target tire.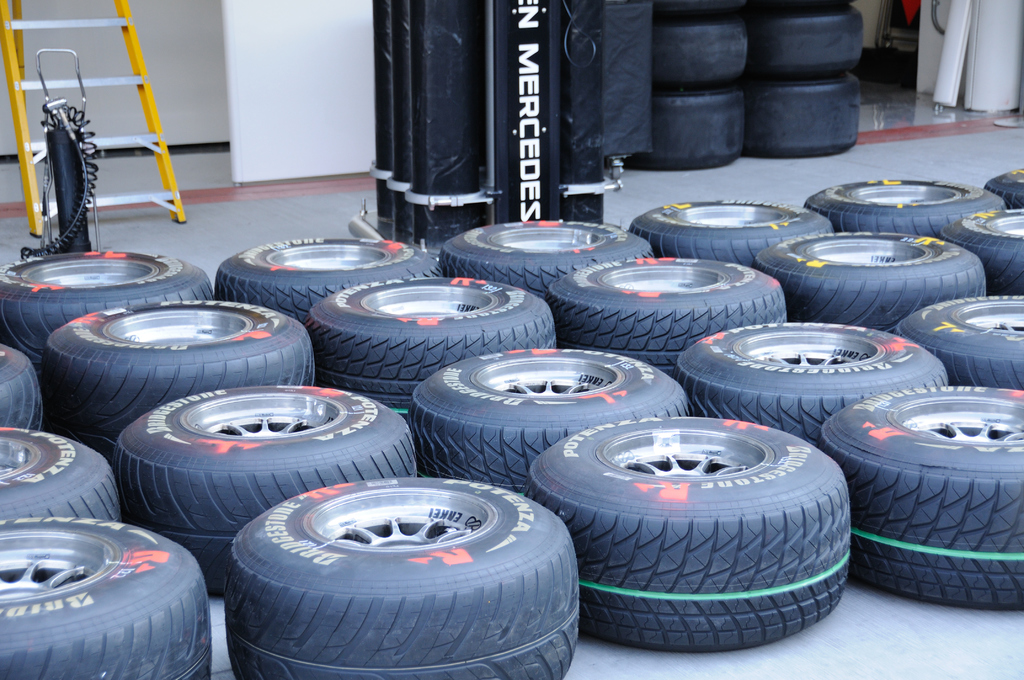
Target region: pyautogui.locateOnScreen(748, 6, 863, 77).
